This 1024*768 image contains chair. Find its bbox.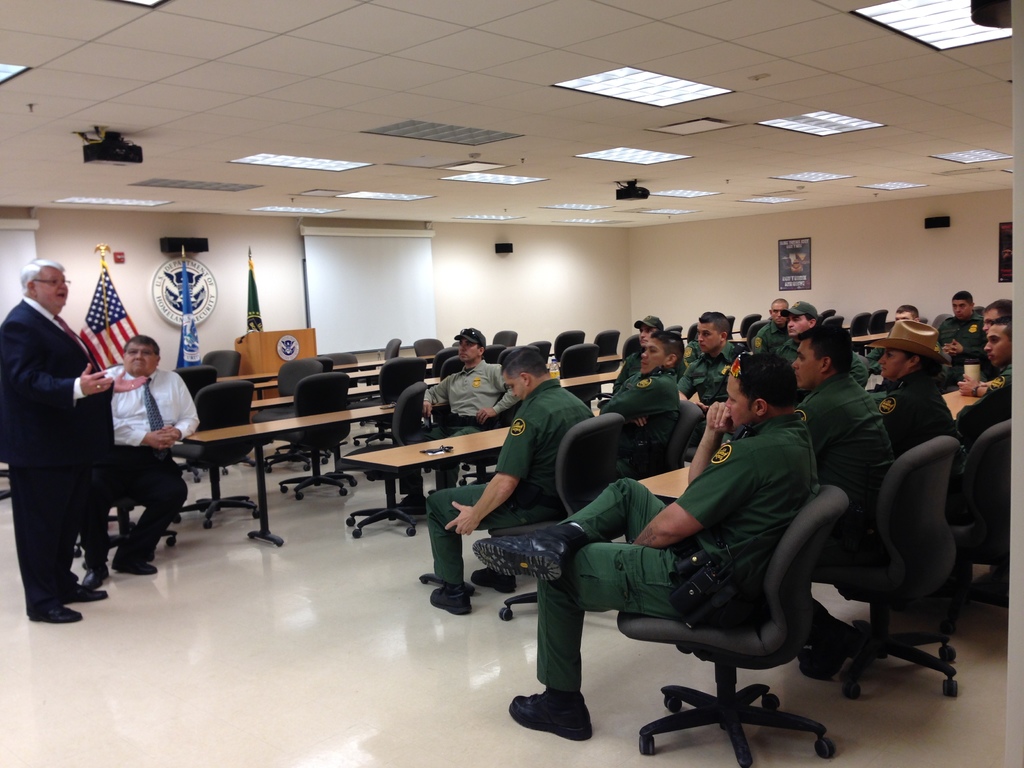
crop(166, 367, 227, 481).
